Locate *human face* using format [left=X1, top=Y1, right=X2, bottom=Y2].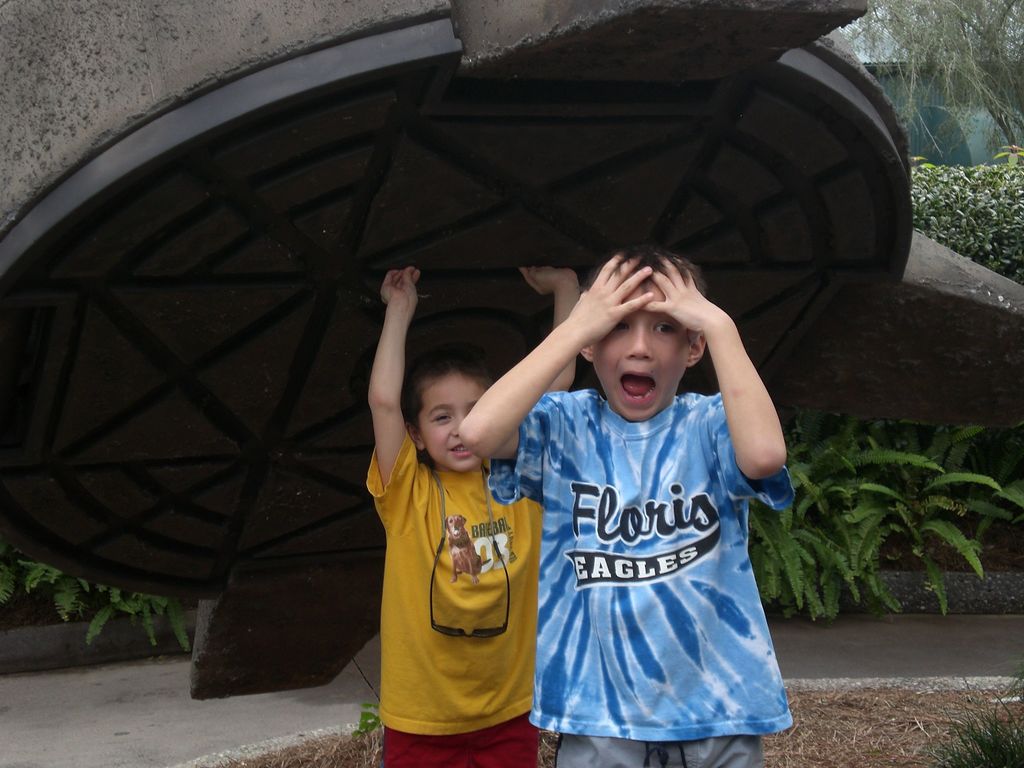
[left=417, top=371, right=490, bottom=476].
